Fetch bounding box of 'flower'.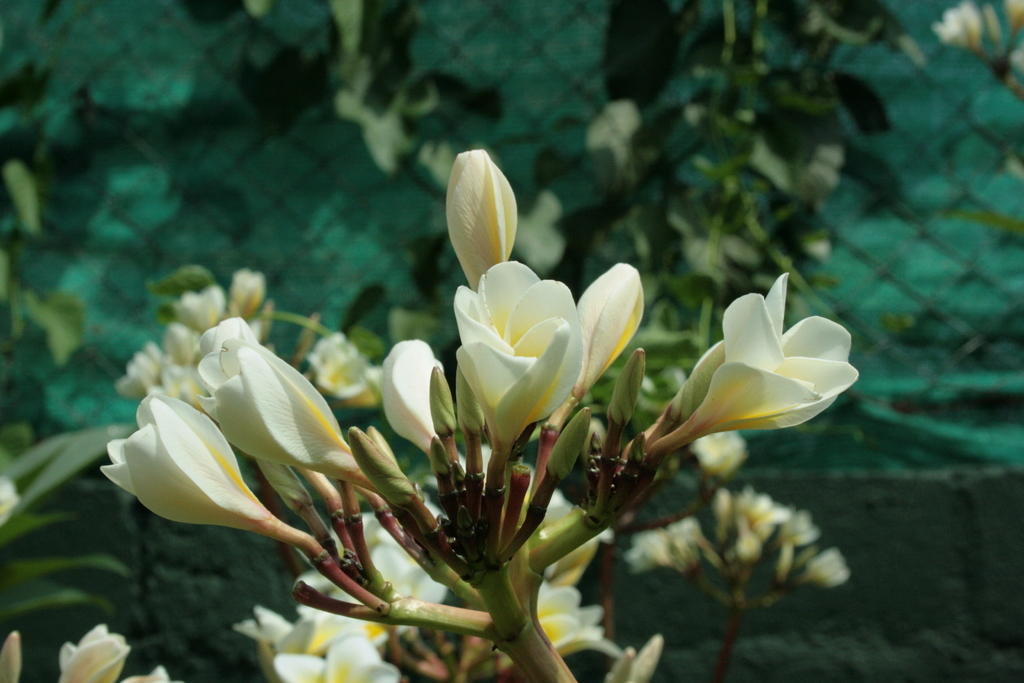
Bbox: [60,625,120,682].
